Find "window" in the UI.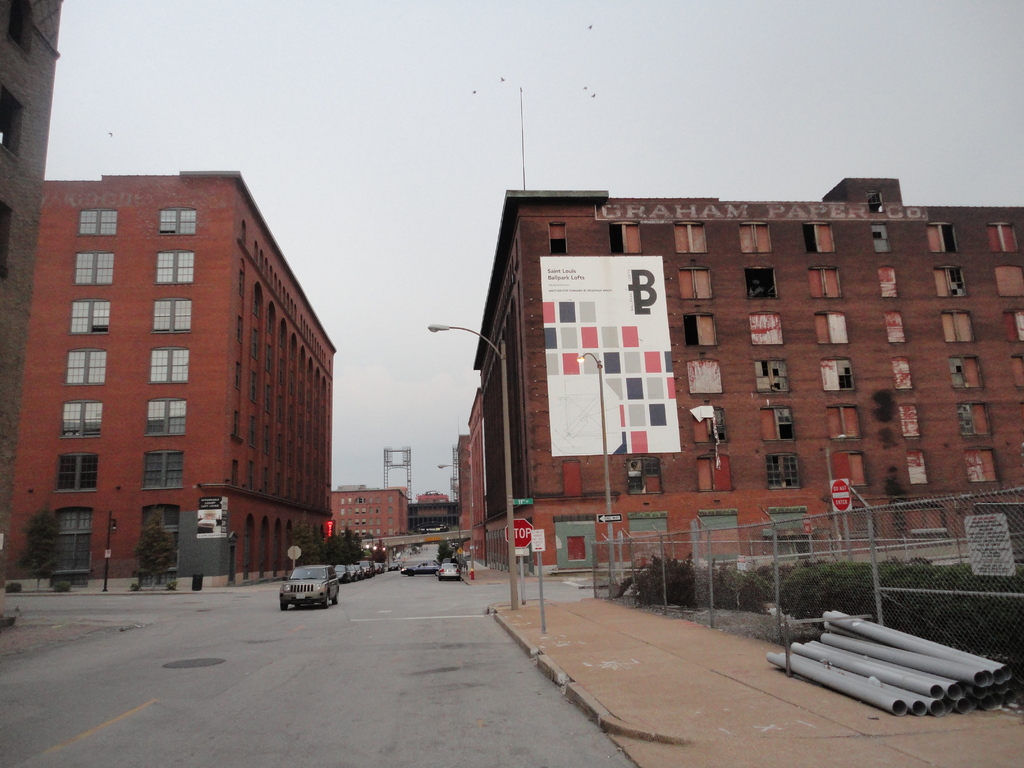
UI element at {"left": 148, "top": 399, "right": 191, "bottom": 435}.
